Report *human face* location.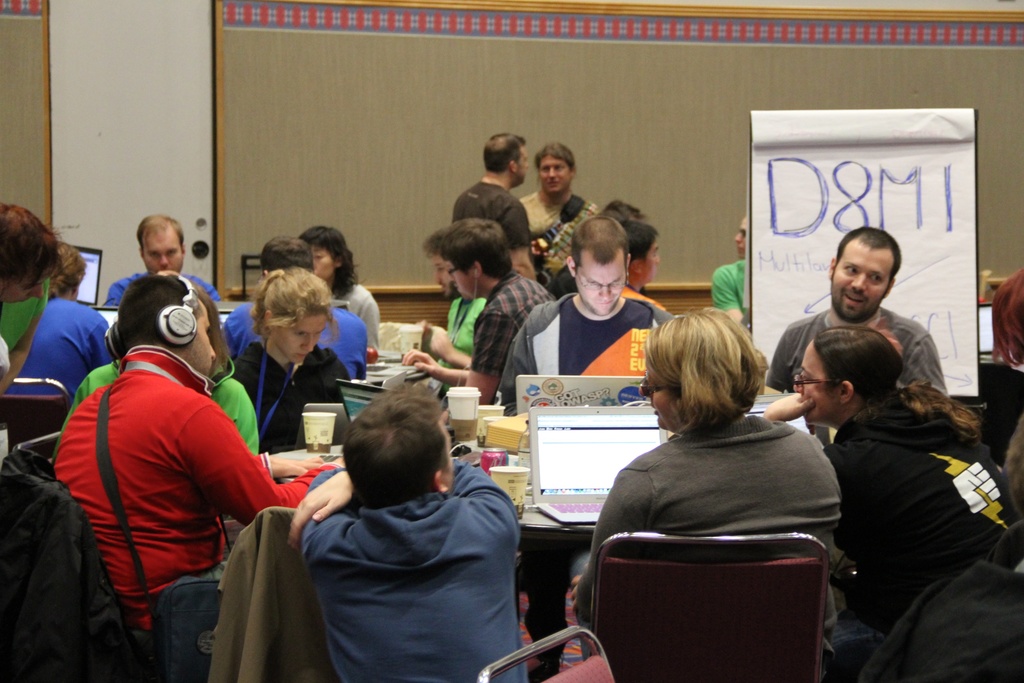
Report: x1=513, y1=143, x2=529, y2=183.
